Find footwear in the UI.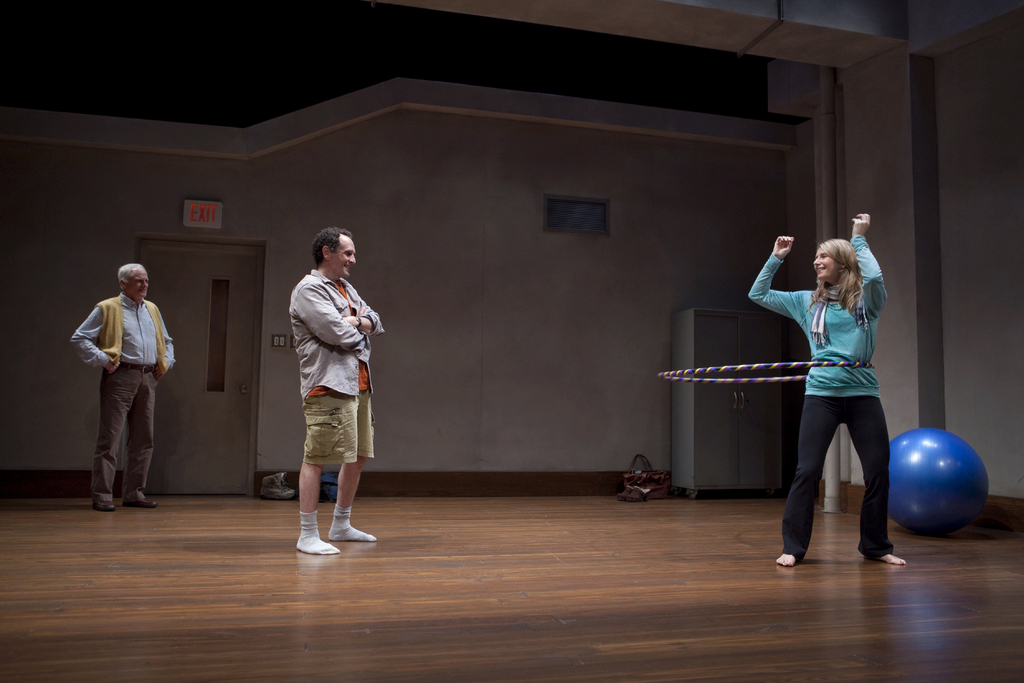
UI element at Rect(129, 483, 157, 508).
